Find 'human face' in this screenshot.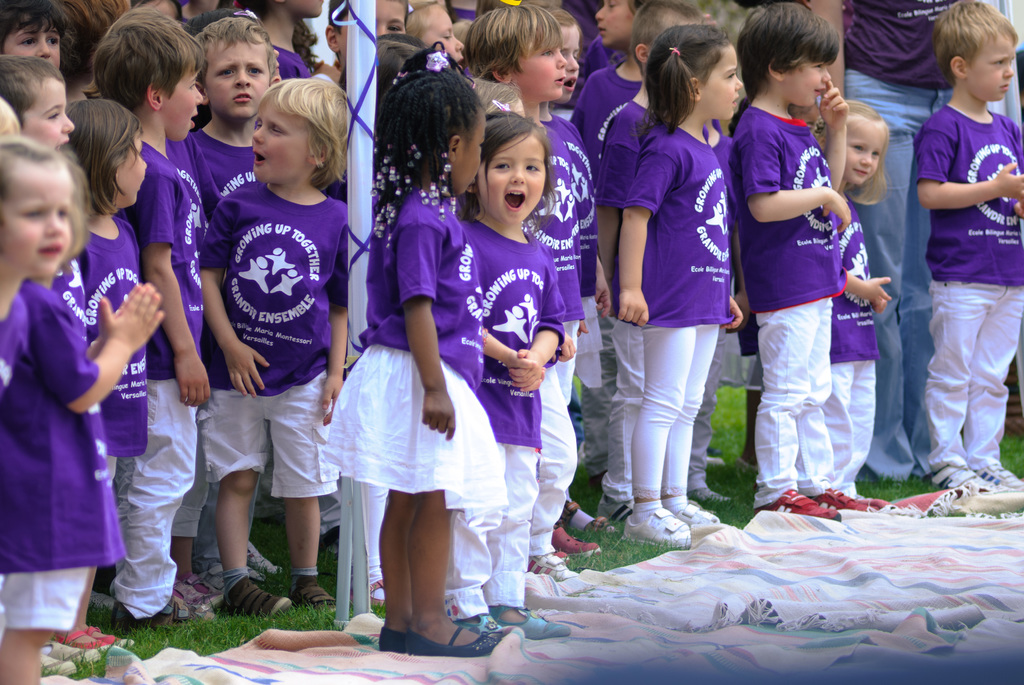
The bounding box for 'human face' is [x1=5, y1=166, x2=67, y2=284].
